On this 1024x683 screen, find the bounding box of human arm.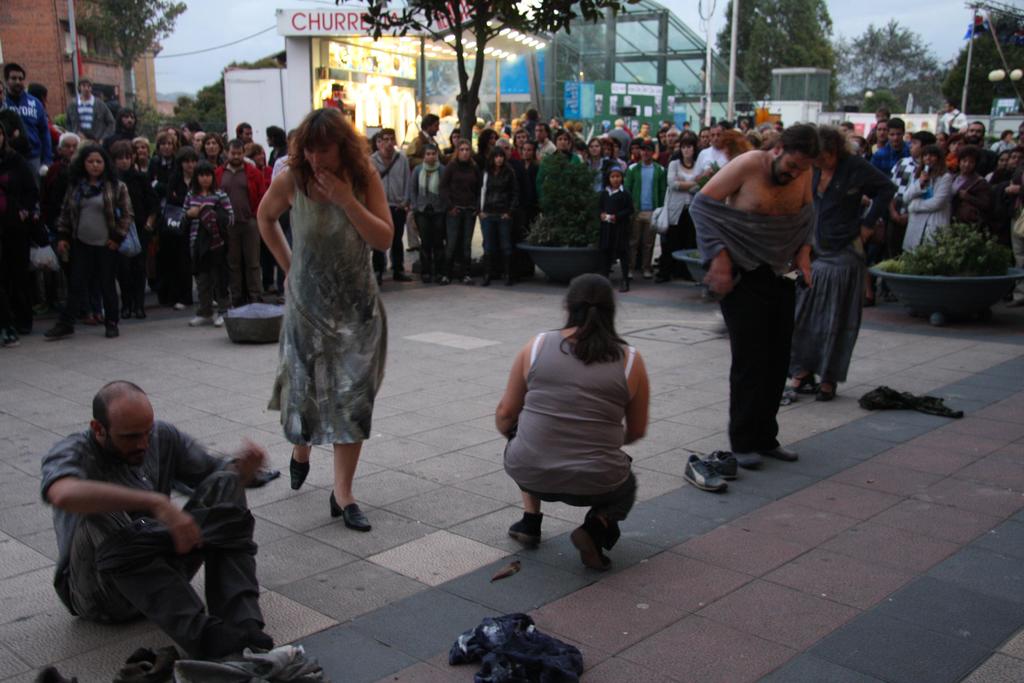
Bounding box: l=178, t=190, r=203, b=223.
